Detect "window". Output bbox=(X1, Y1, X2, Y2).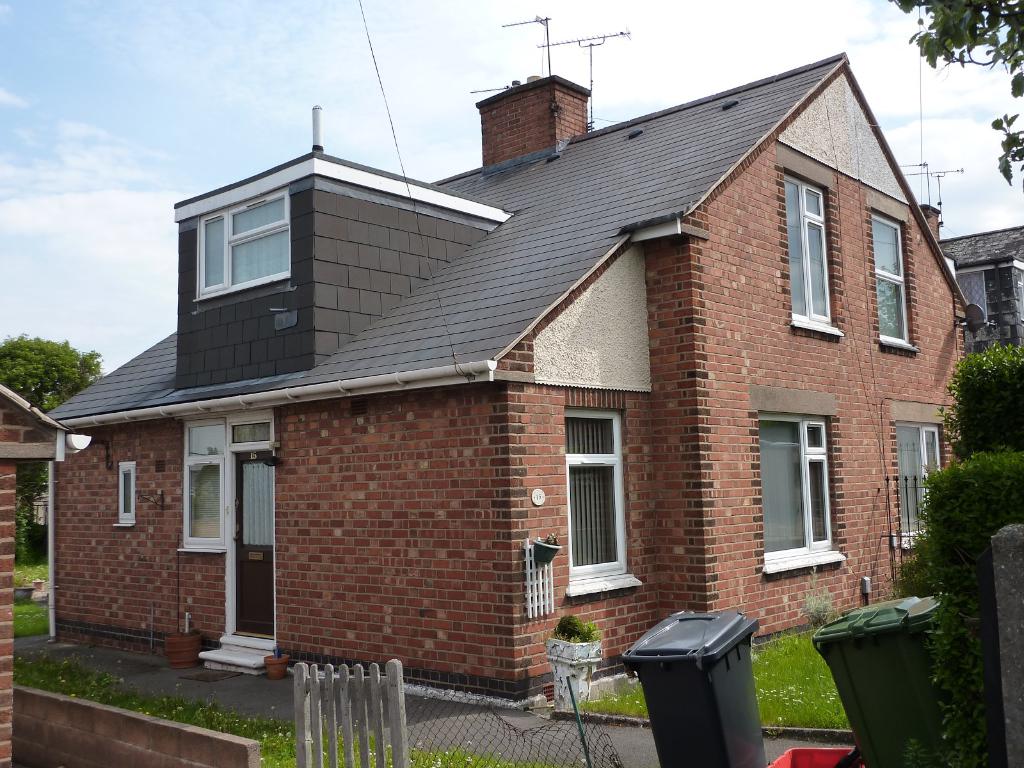
bbox=(761, 422, 832, 561).
